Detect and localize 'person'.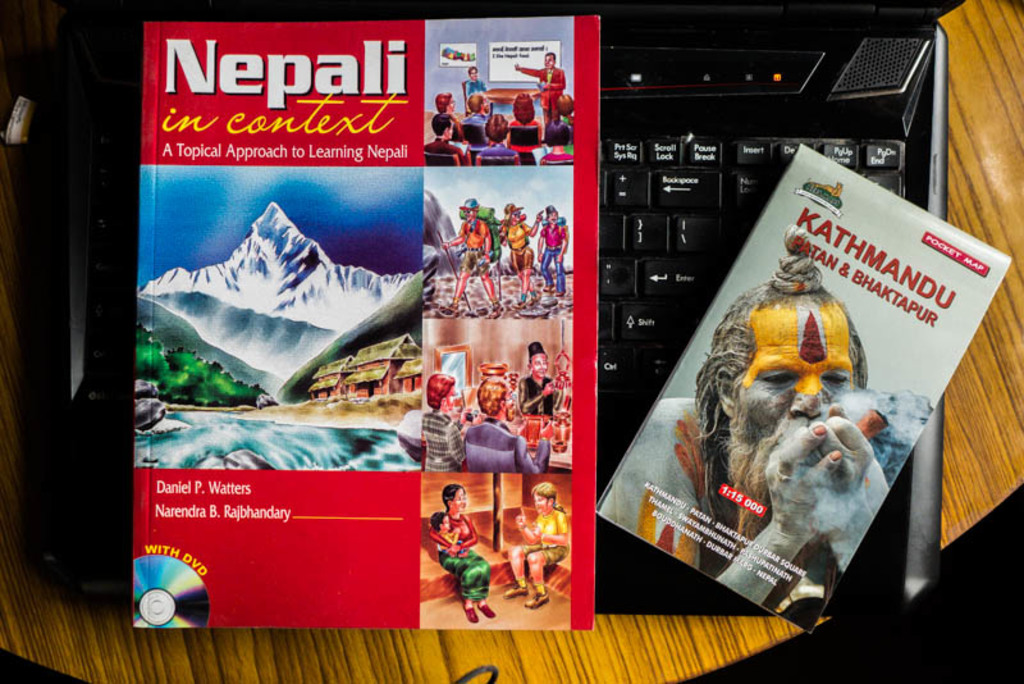
Localized at x1=532 y1=200 x2=570 y2=296.
